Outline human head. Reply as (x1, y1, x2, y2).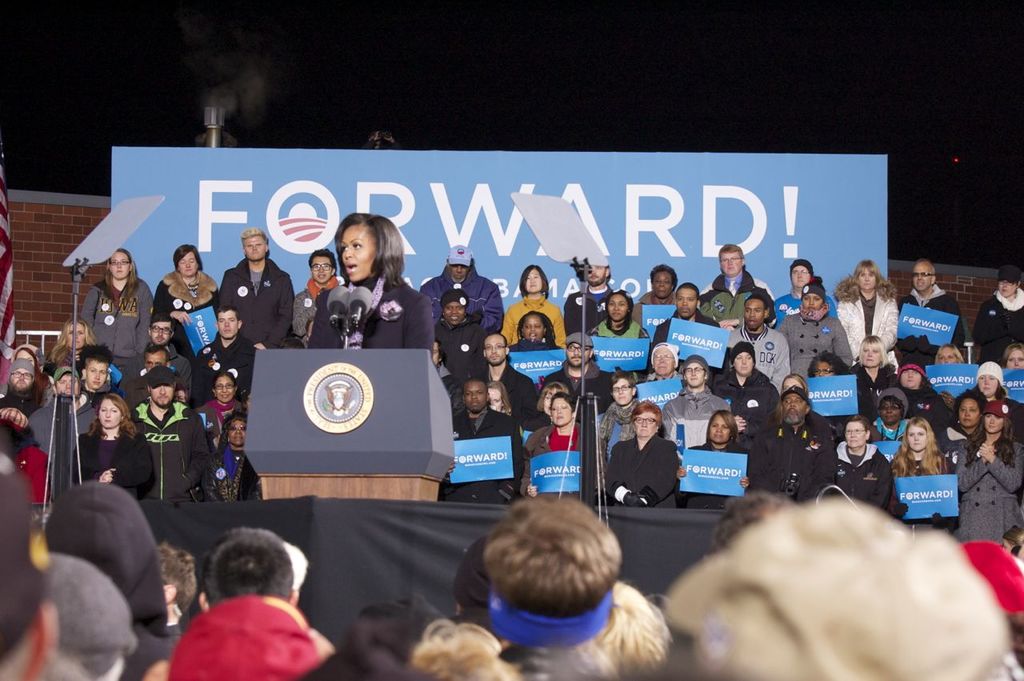
(215, 304, 242, 338).
